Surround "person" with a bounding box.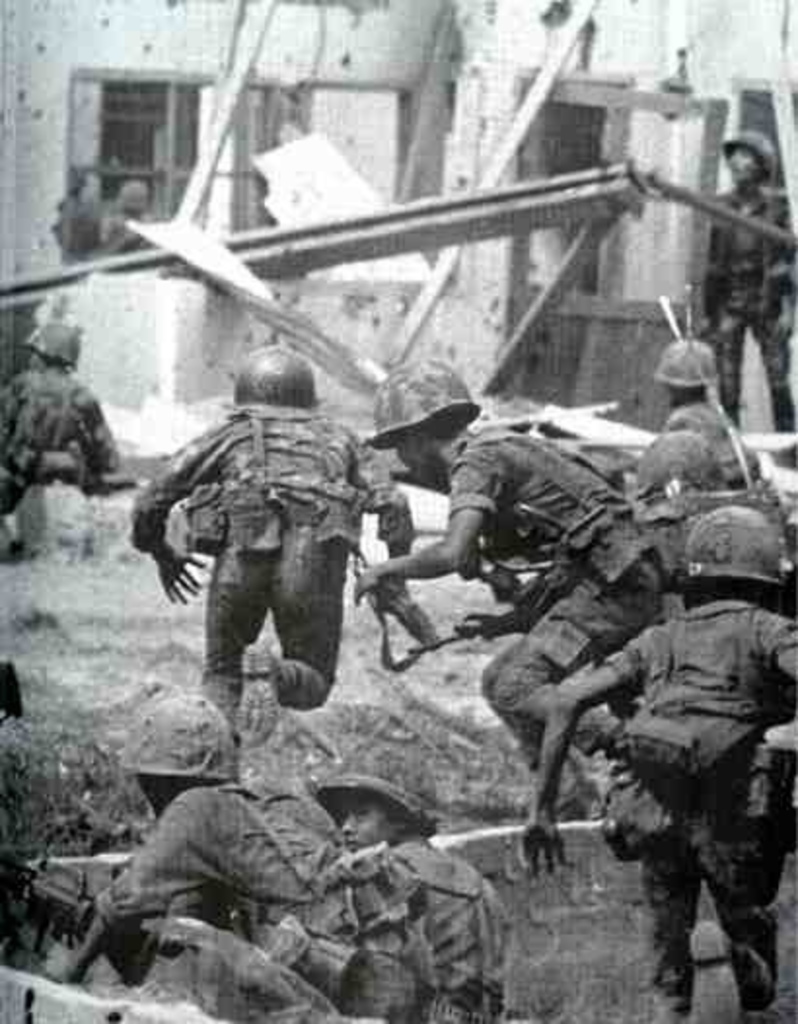
bbox(0, 313, 125, 568).
